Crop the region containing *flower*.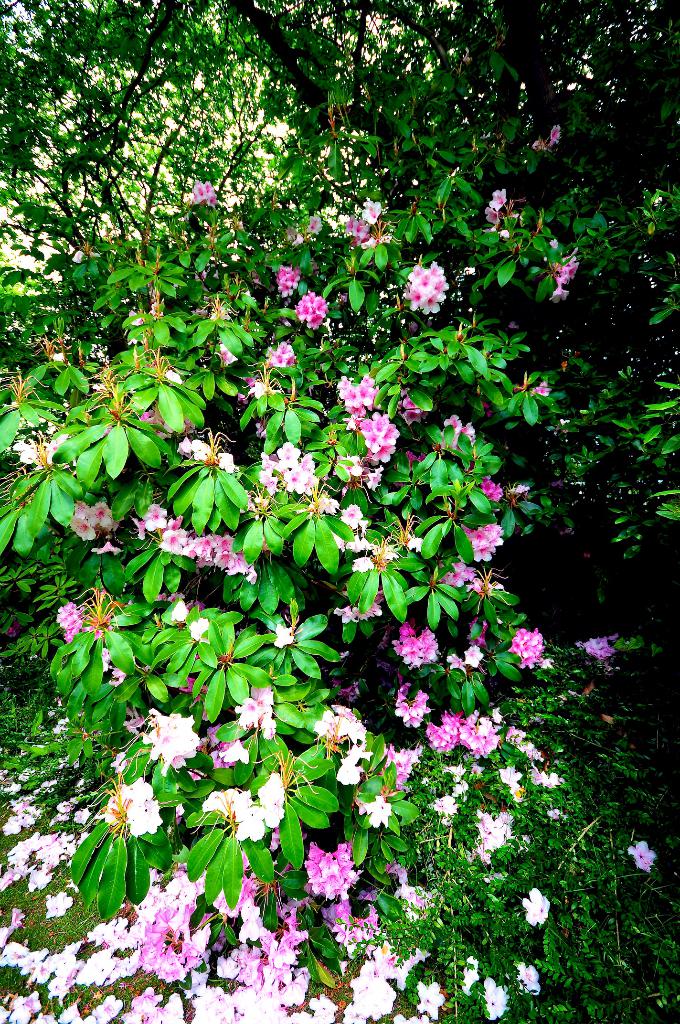
Crop region: (x1=533, y1=379, x2=558, y2=398).
